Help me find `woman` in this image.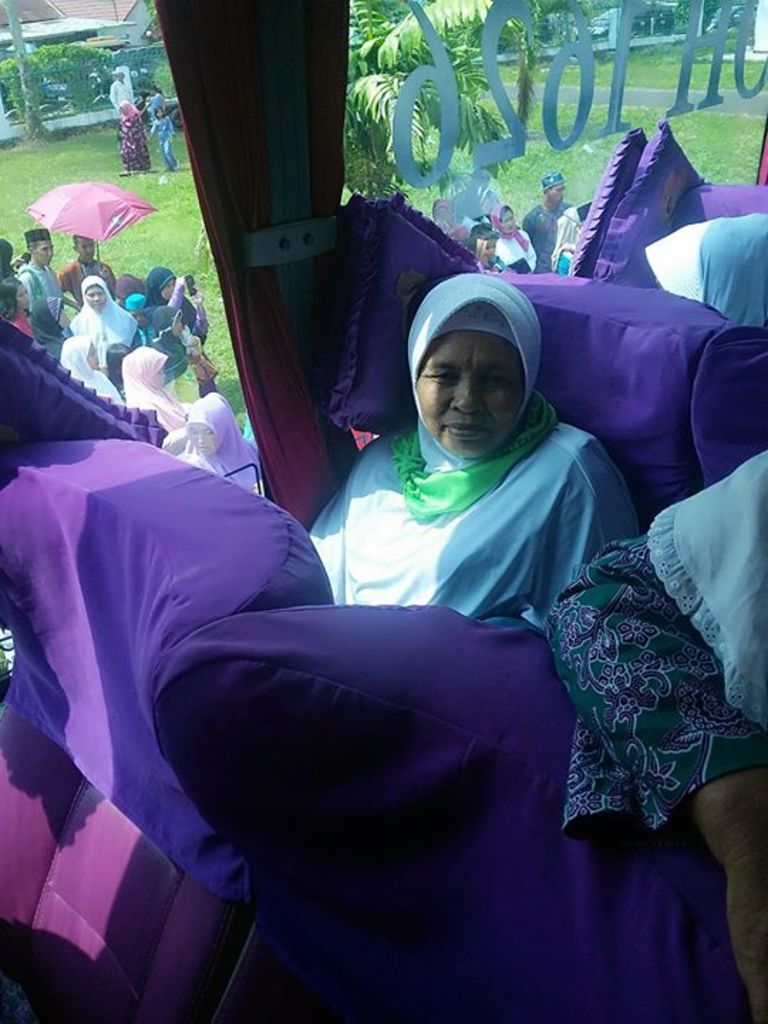
Found it: locate(121, 343, 189, 431).
